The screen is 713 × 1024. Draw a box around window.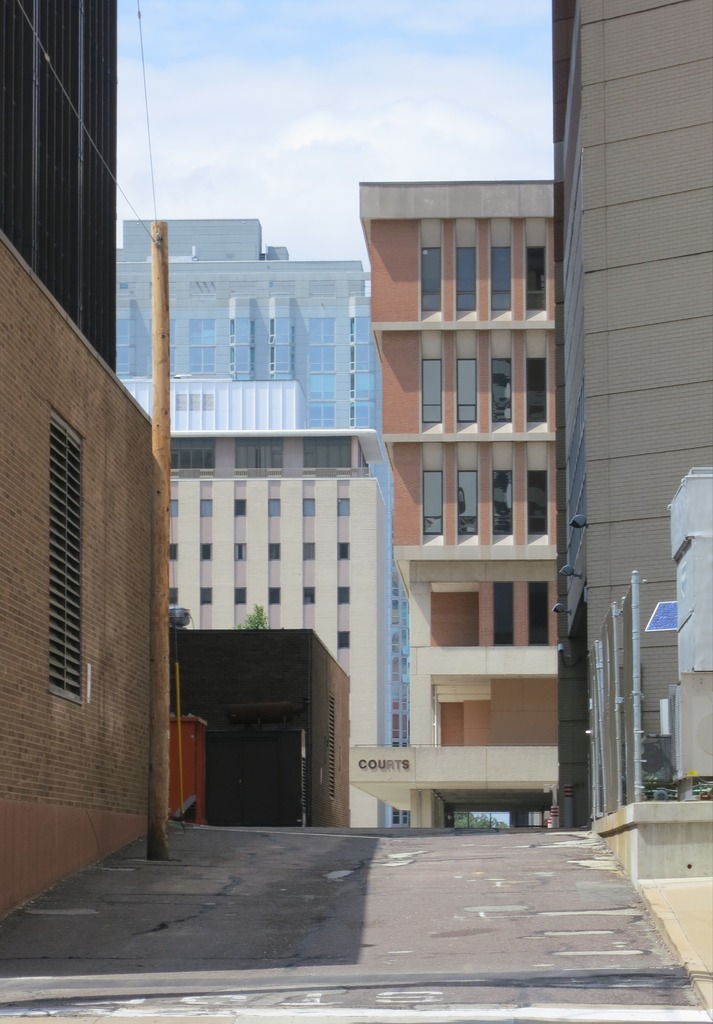
[x1=200, y1=541, x2=212, y2=559].
